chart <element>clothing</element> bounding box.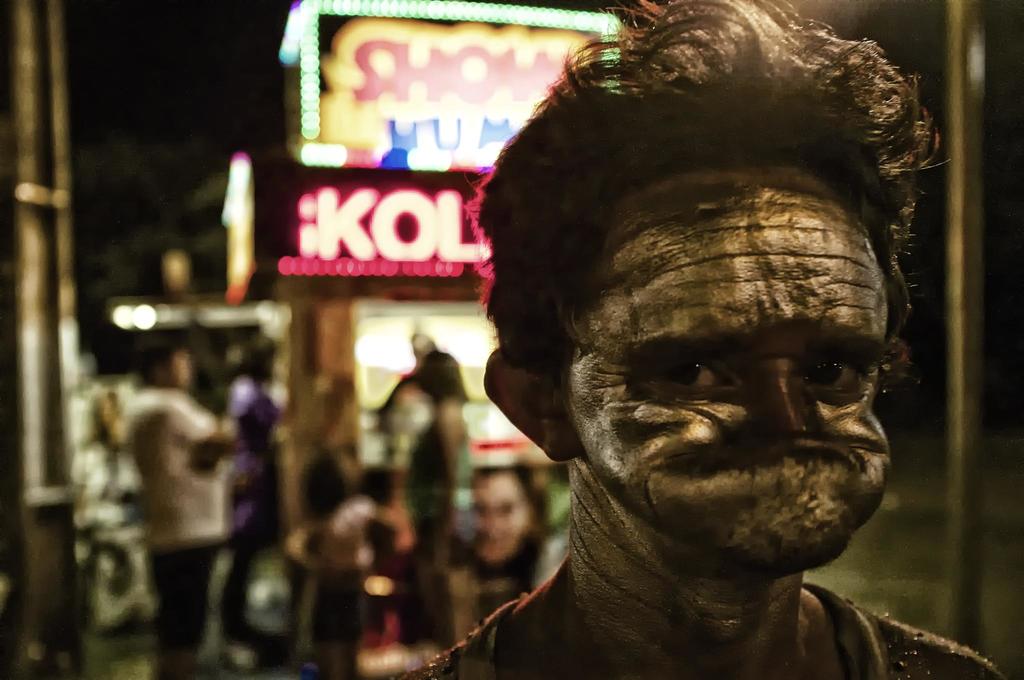
Charted: (376,559,1009,679).
